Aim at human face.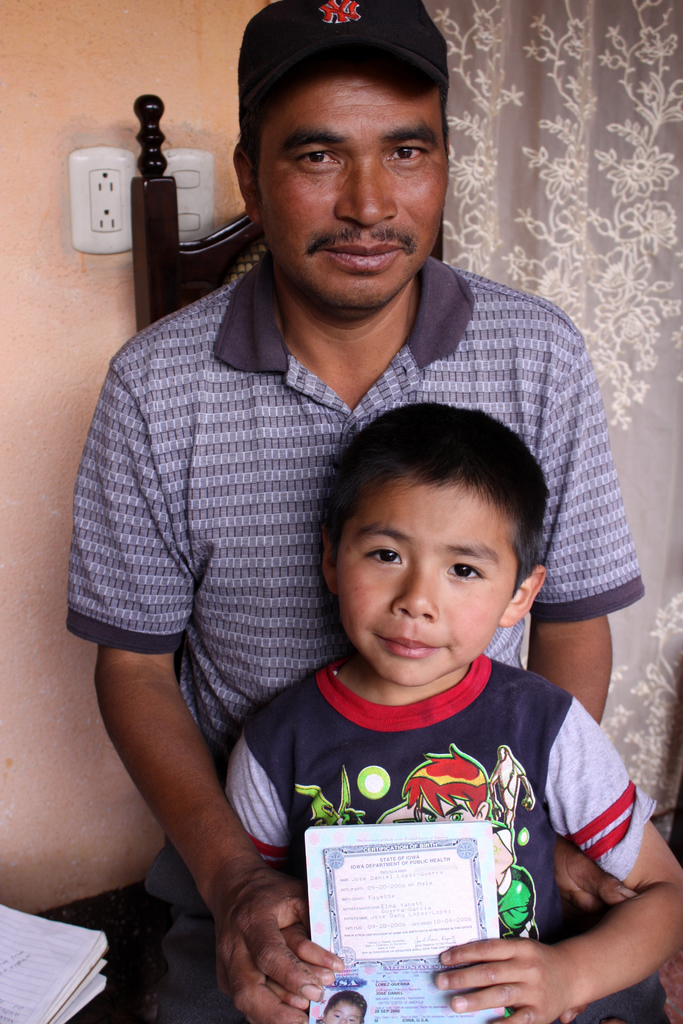
Aimed at 333:470:516:687.
